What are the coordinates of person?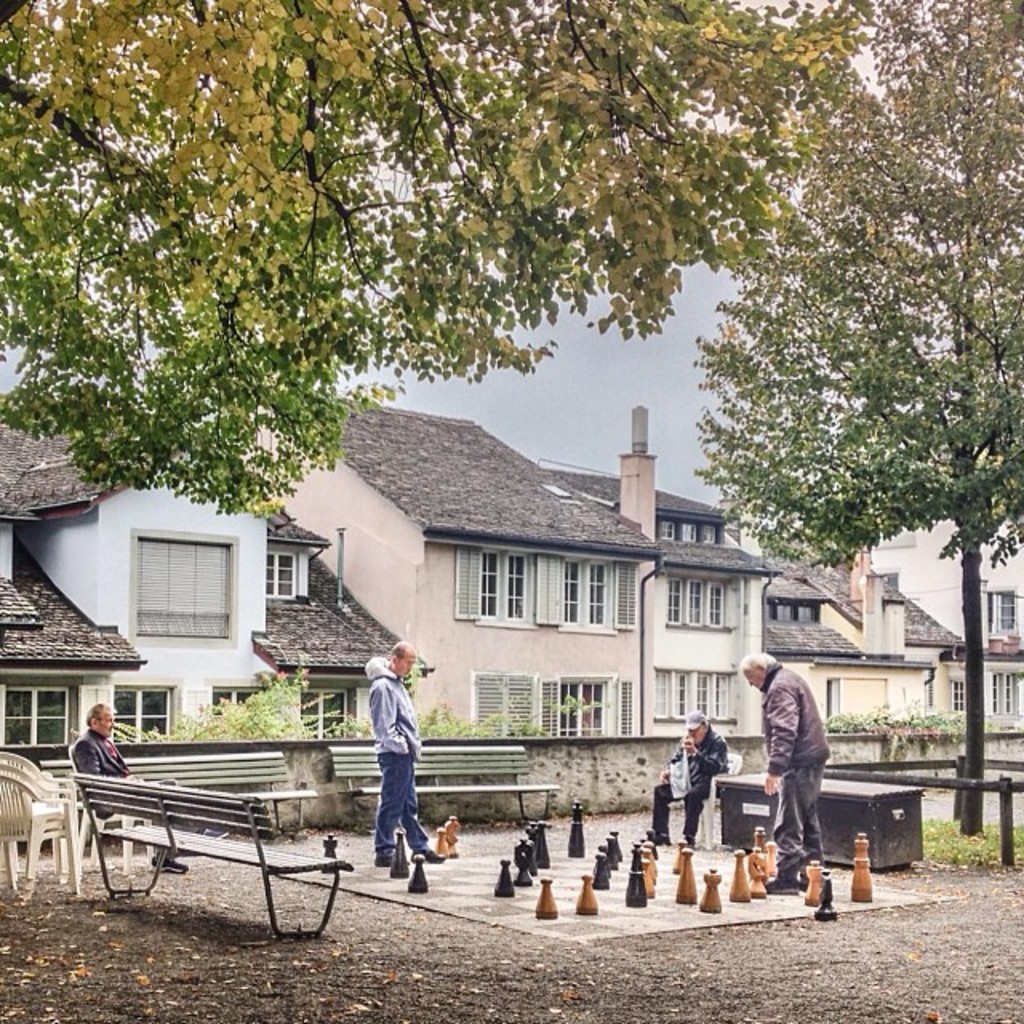
646:712:728:846.
